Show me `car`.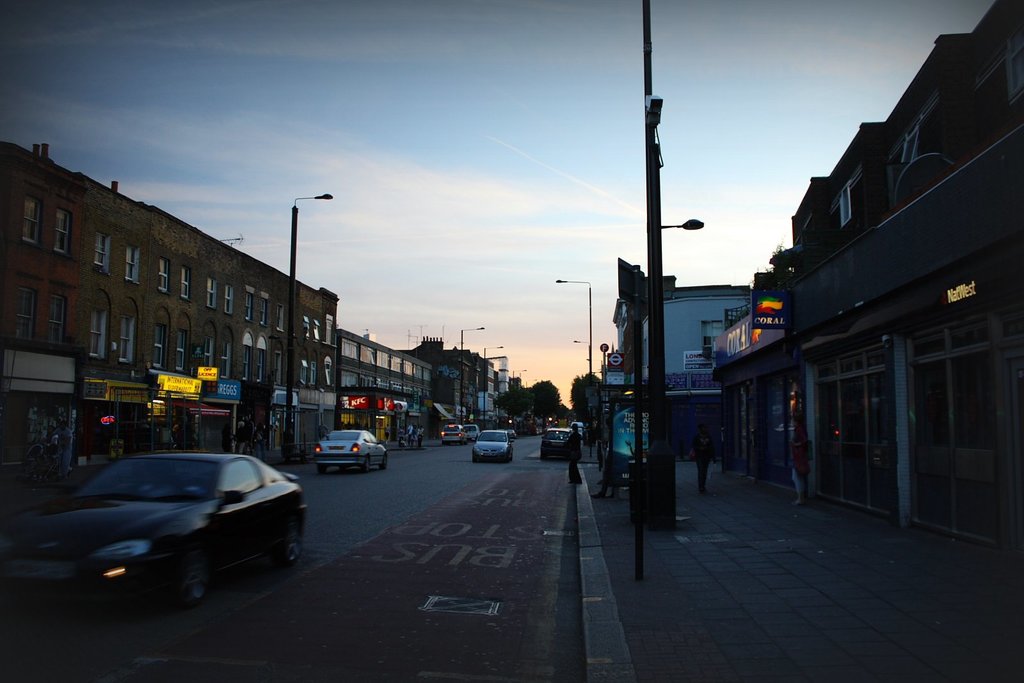
`car` is here: (left=312, top=431, right=387, bottom=471).
